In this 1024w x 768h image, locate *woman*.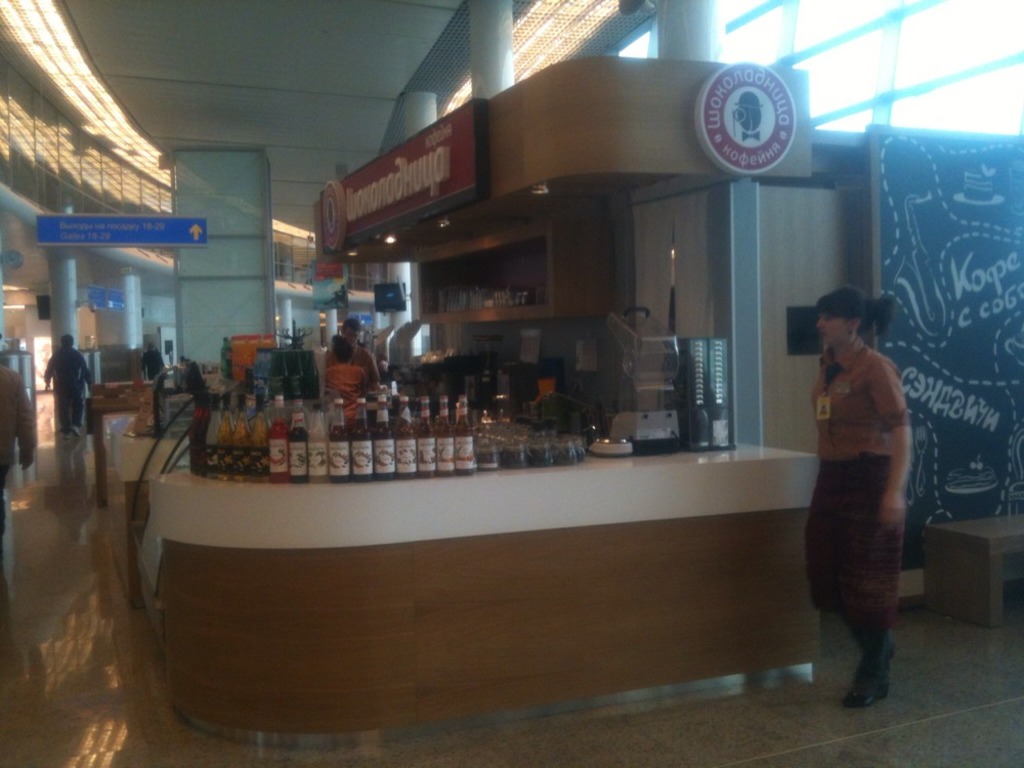
Bounding box: 324:319:391:373.
